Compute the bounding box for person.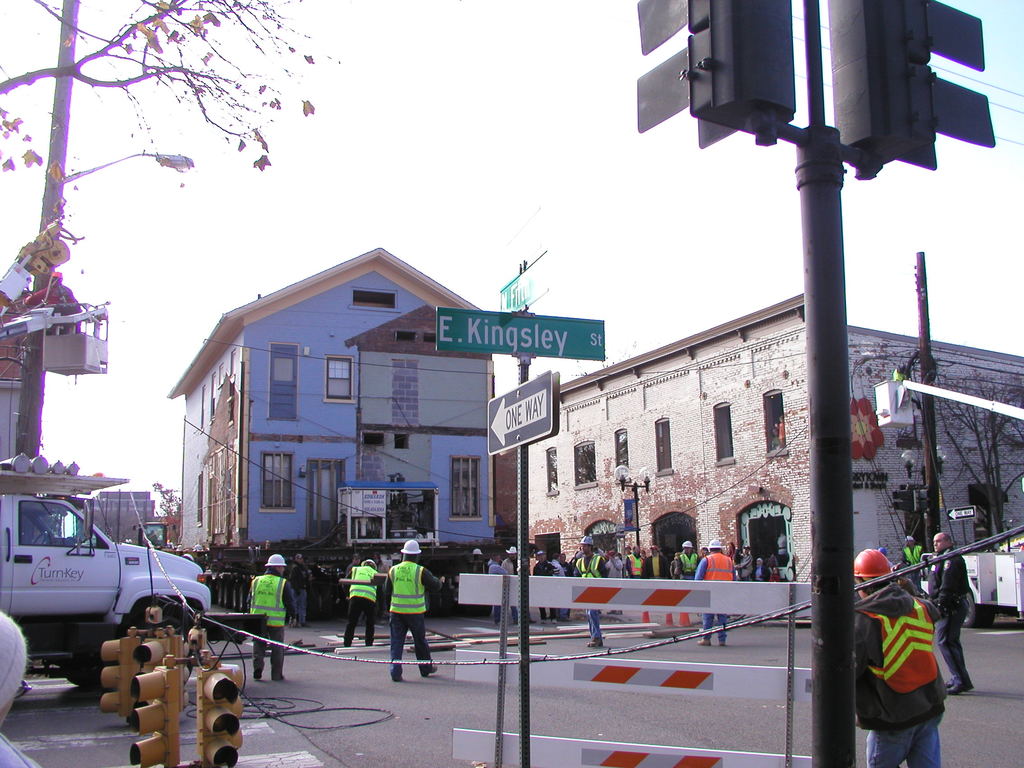
927:533:968:698.
